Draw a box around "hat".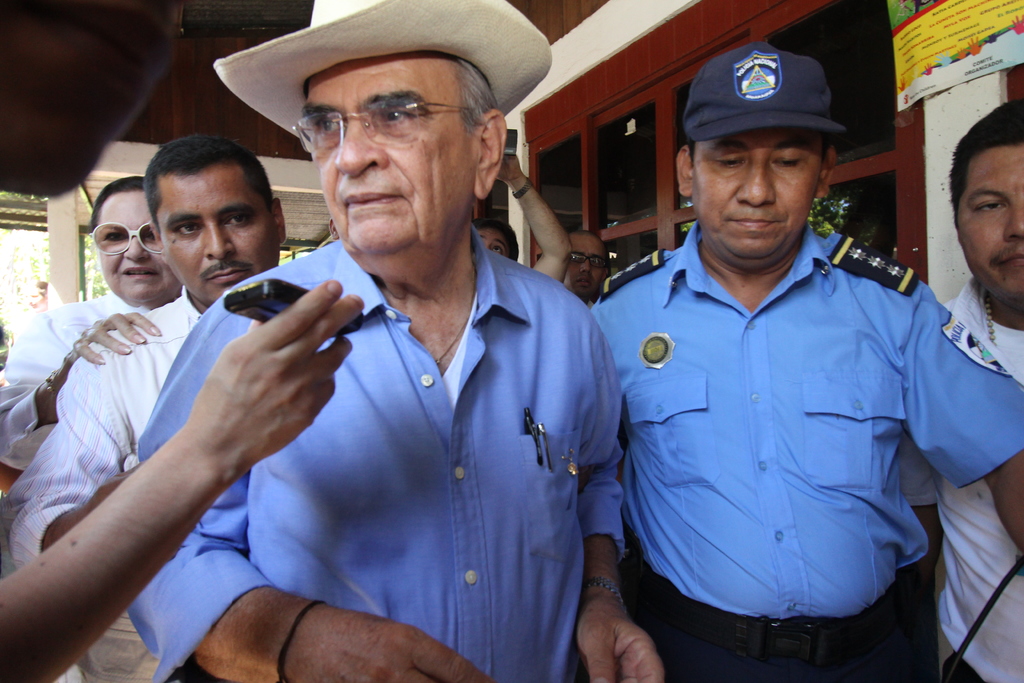
(687, 40, 845, 139).
